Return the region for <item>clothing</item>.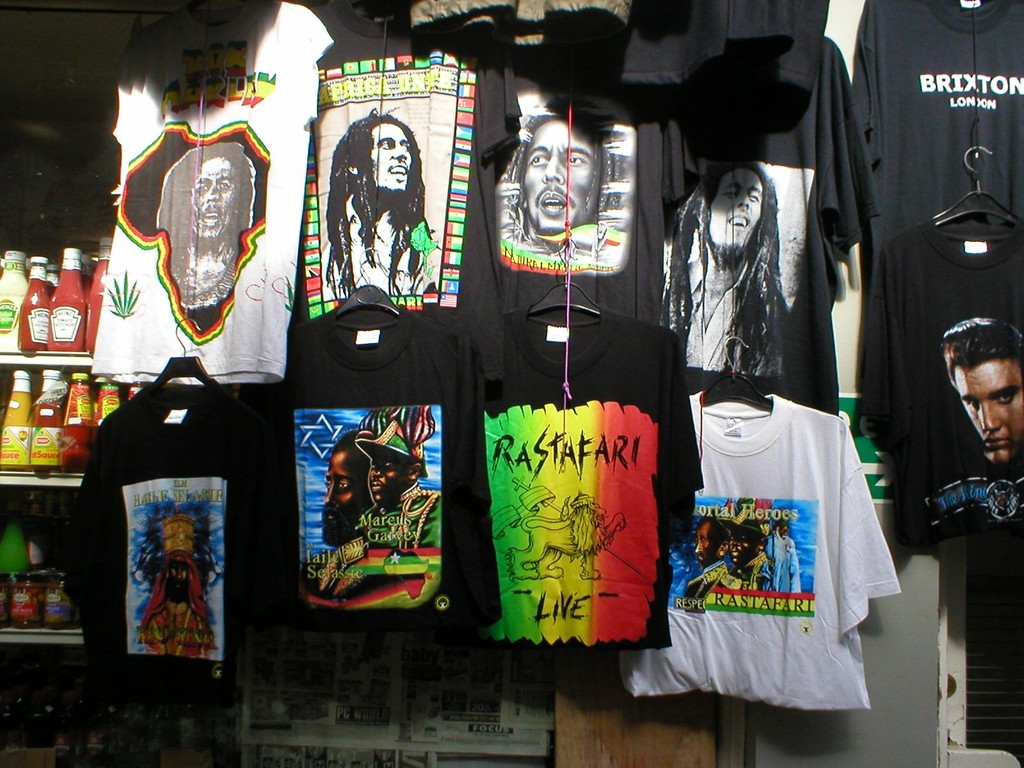
(305, 18, 505, 355).
